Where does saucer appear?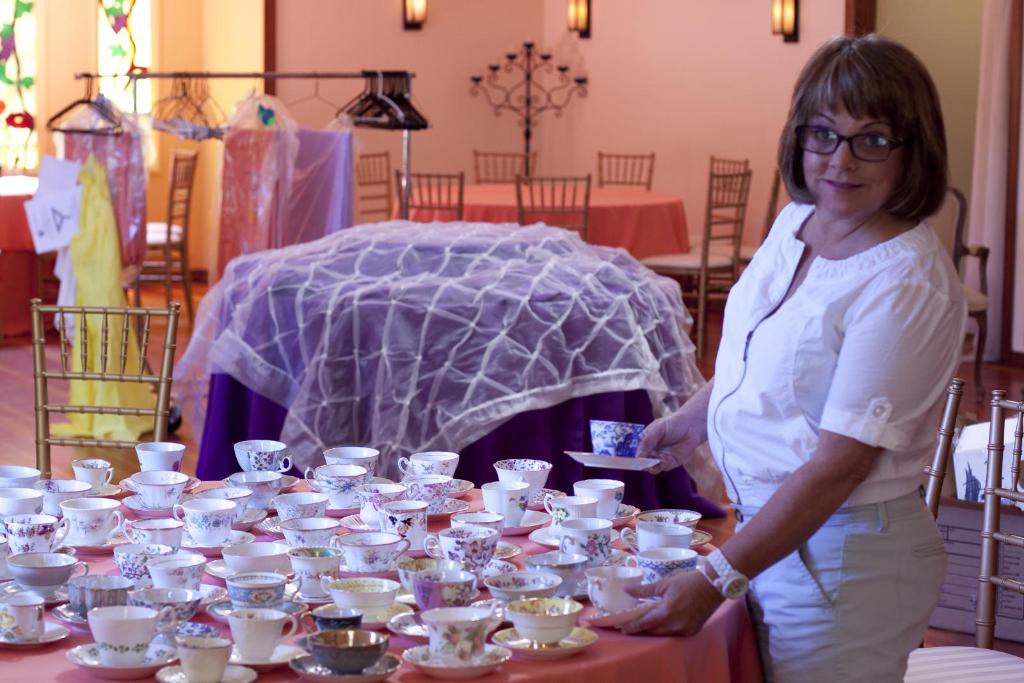
Appears at [left=493, top=627, right=598, bottom=664].
